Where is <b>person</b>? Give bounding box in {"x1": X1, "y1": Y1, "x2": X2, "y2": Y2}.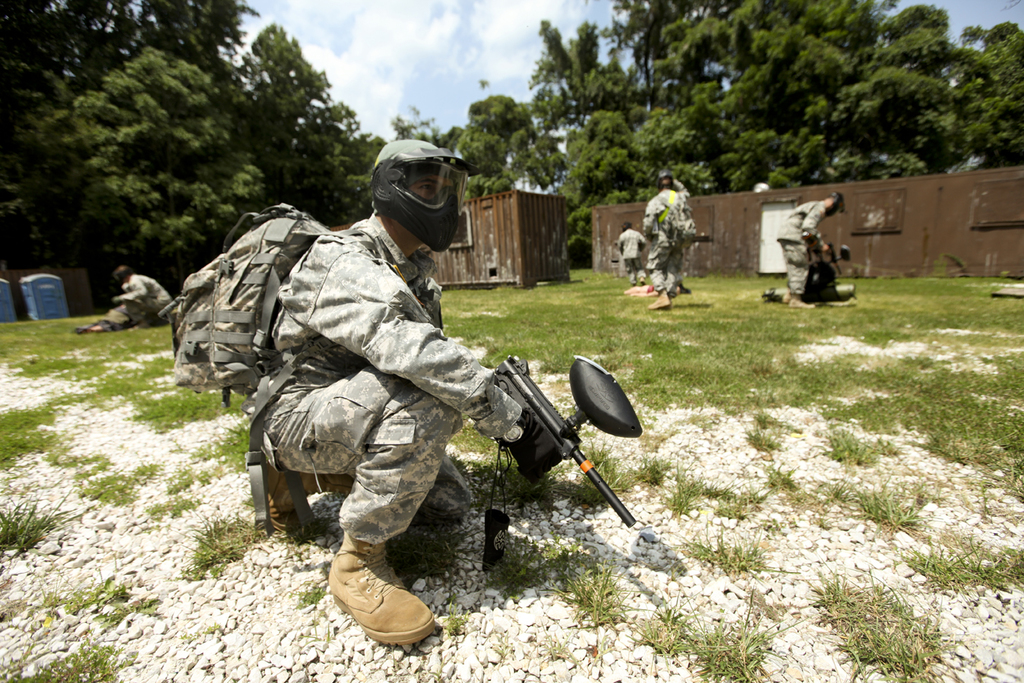
{"x1": 618, "y1": 220, "x2": 646, "y2": 283}.
